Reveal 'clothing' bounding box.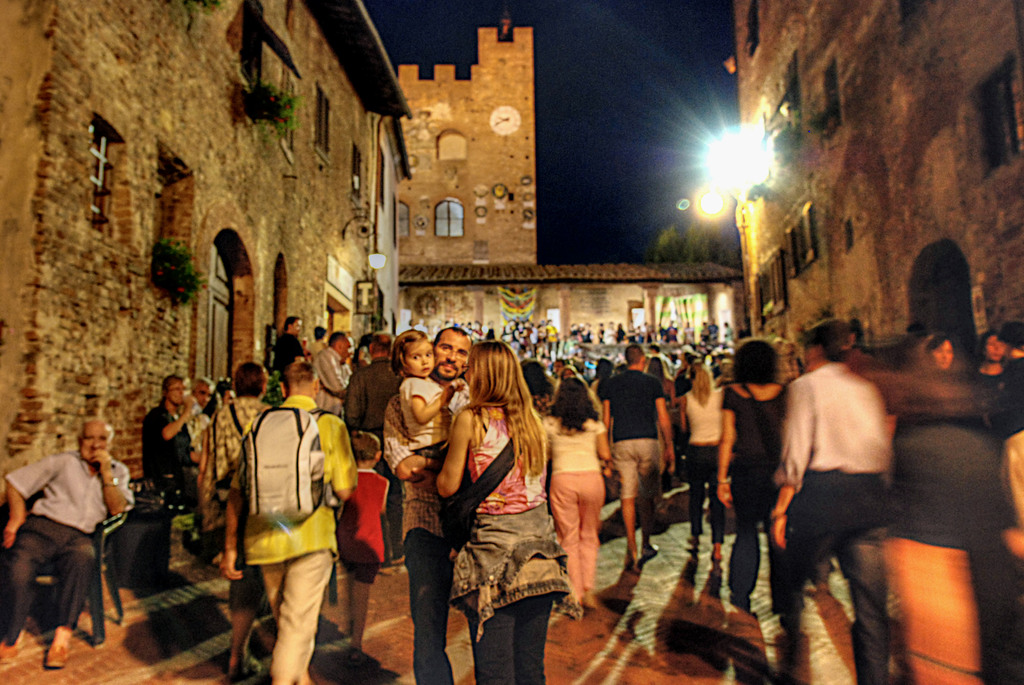
Revealed: <bbox>337, 354, 402, 567</bbox>.
